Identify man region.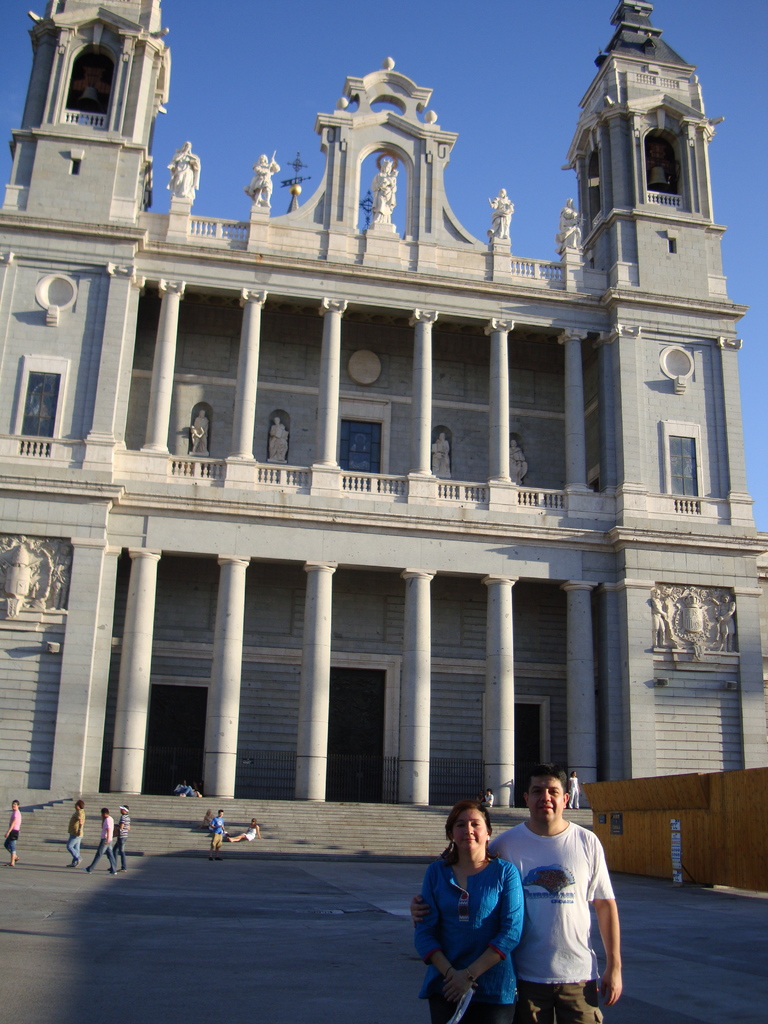
Region: (x1=5, y1=803, x2=21, y2=867).
